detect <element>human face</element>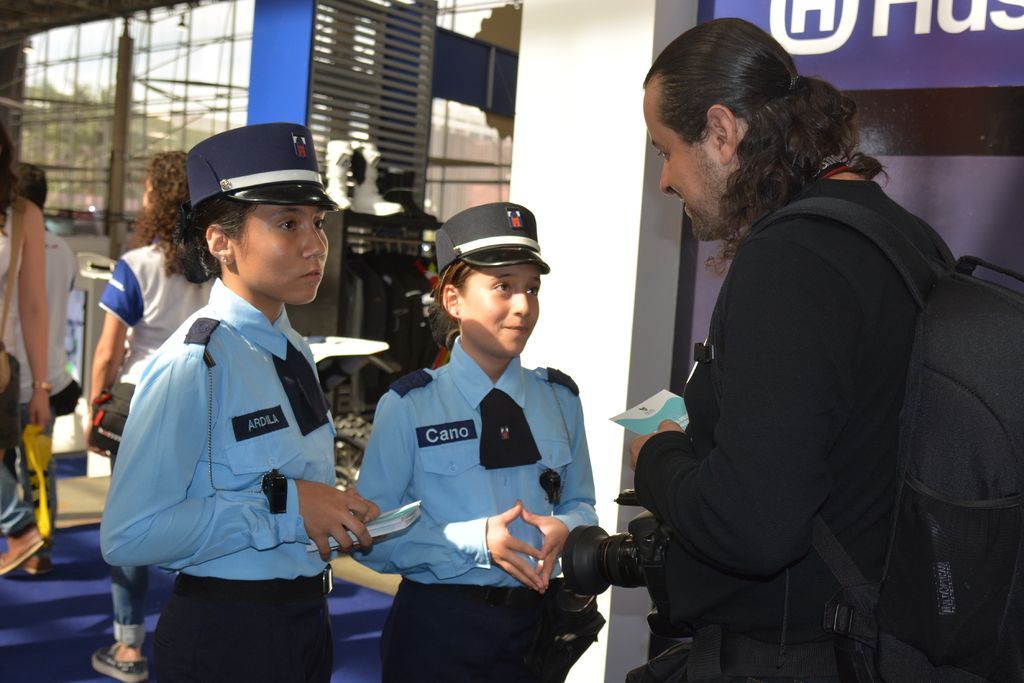
{"x1": 459, "y1": 265, "x2": 539, "y2": 354}
